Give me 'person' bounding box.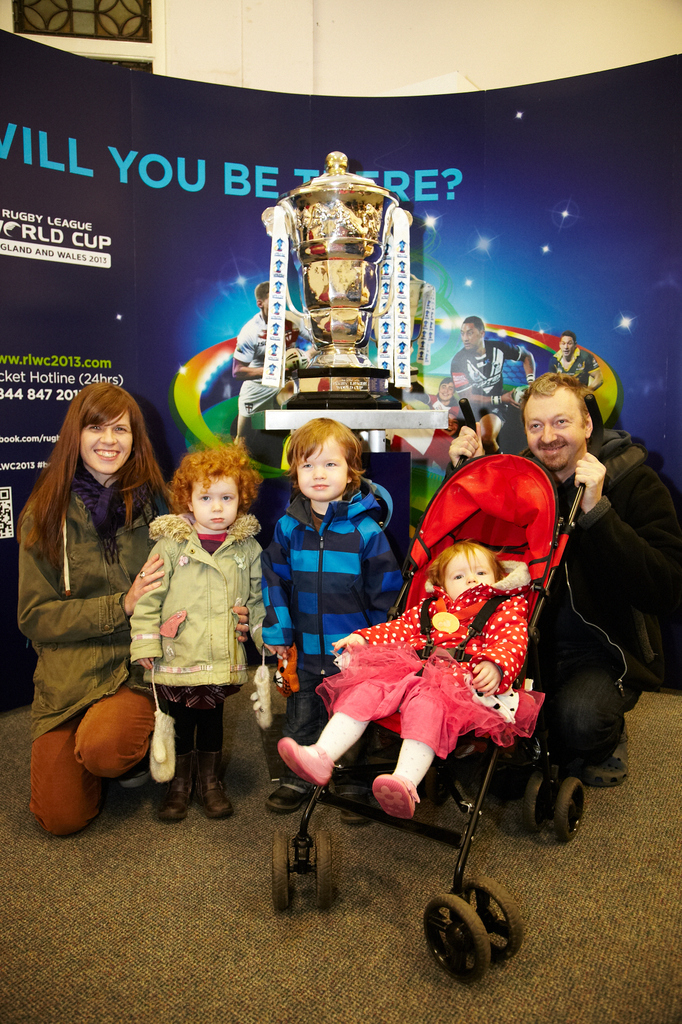
Rect(535, 349, 668, 755).
